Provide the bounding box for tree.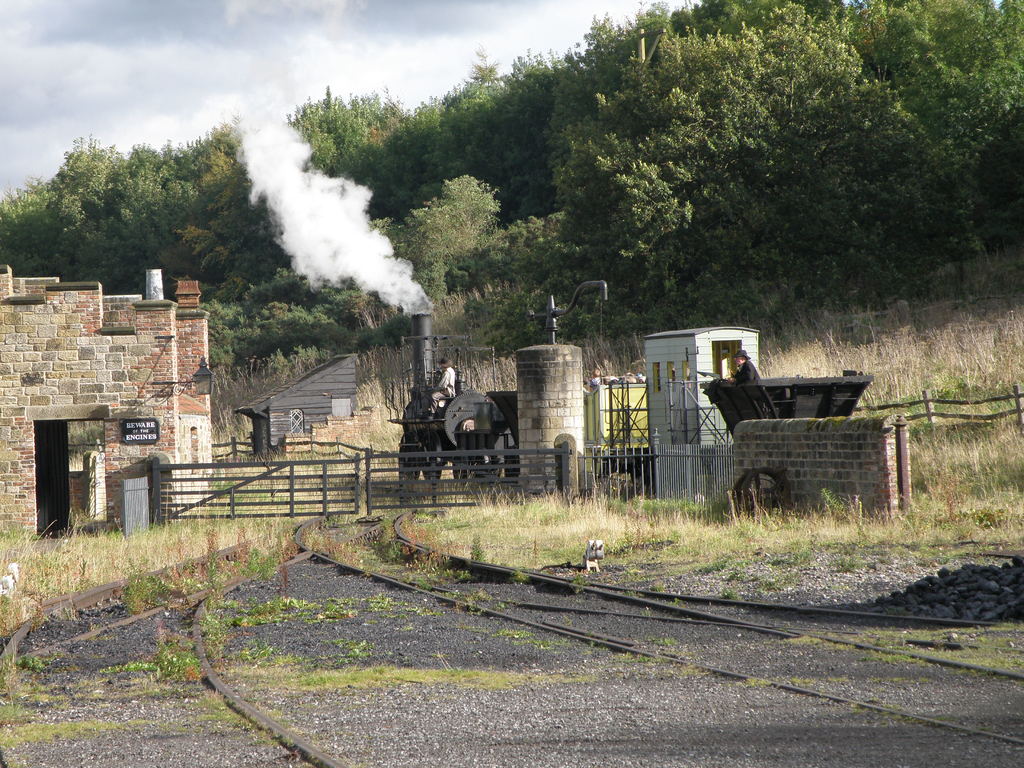
(772, 0, 952, 259).
